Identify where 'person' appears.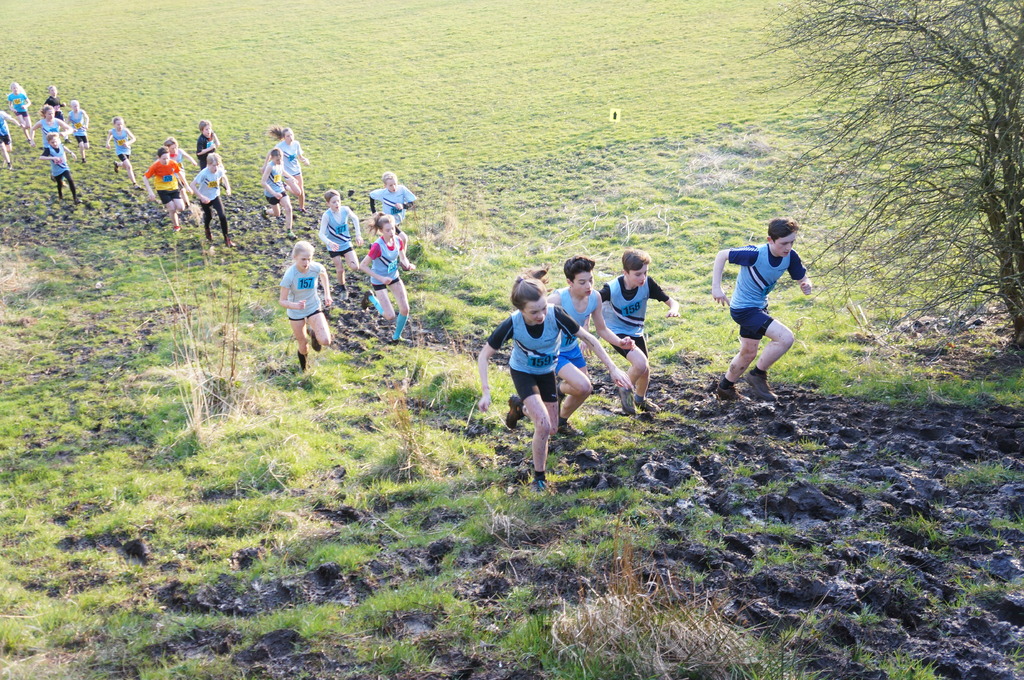
Appears at l=278, t=125, r=314, b=213.
